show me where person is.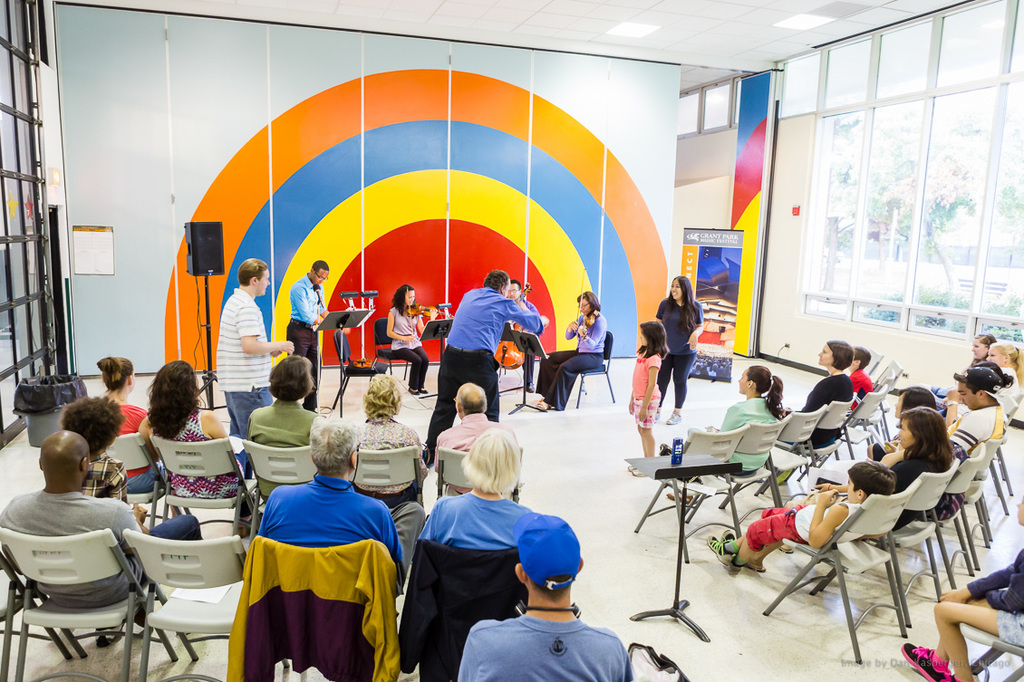
person is at box(971, 331, 1007, 370).
